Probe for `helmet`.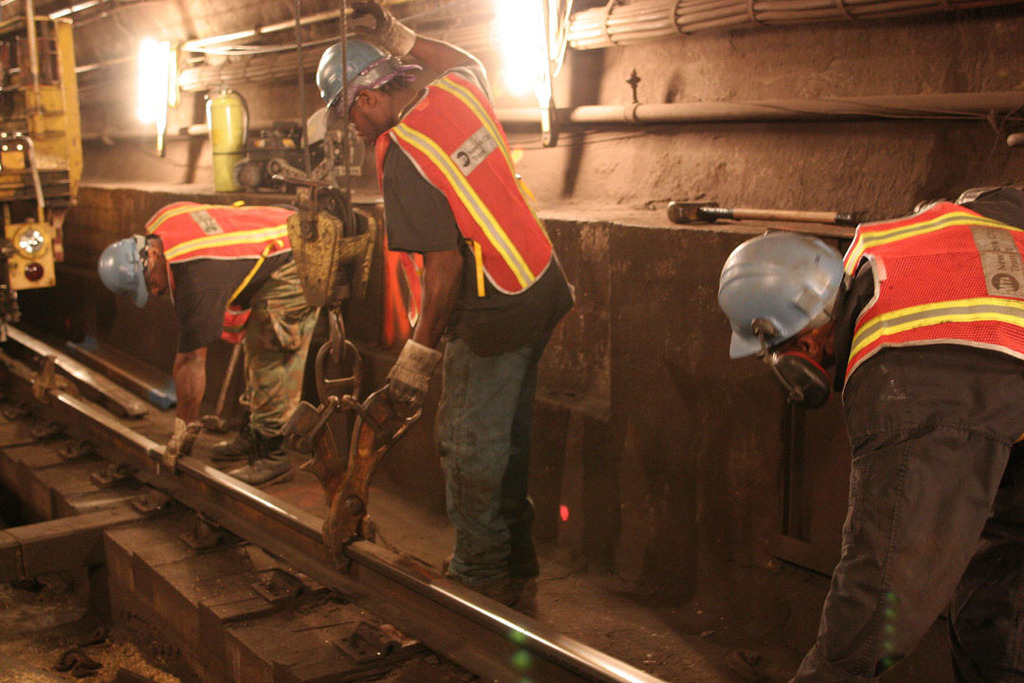
Probe result: x1=723, y1=238, x2=869, y2=382.
